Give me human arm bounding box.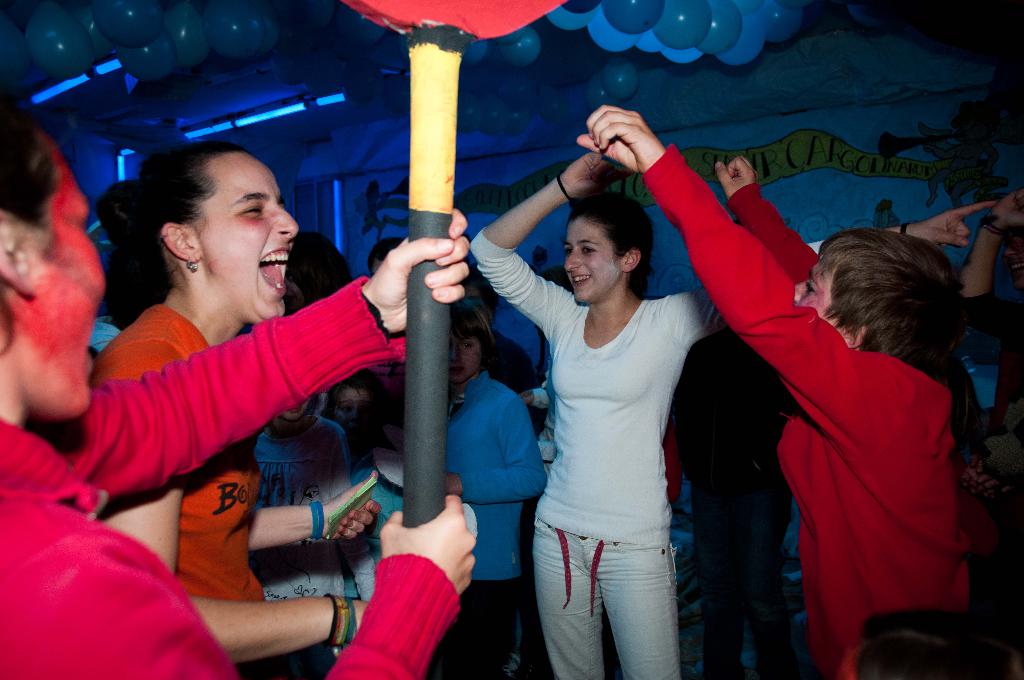
521 379 555 411.
